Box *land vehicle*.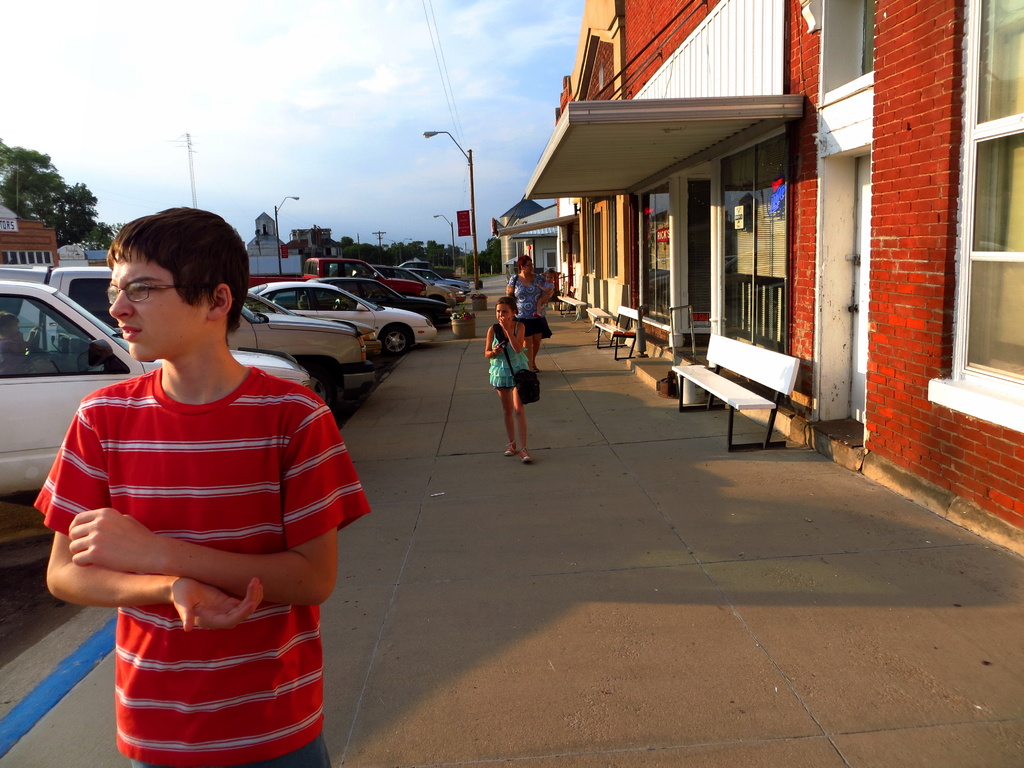
box(0, 266, 385, 423).
